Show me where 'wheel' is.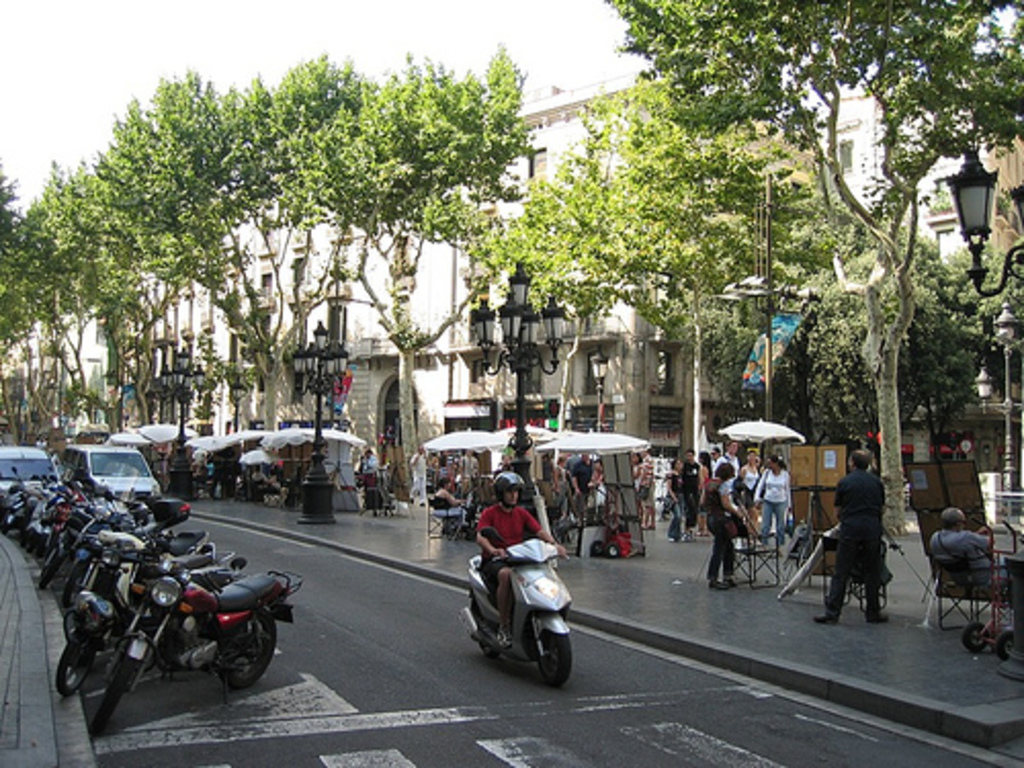
'wheel' is at l=537, t=633, r=569, b=688.
